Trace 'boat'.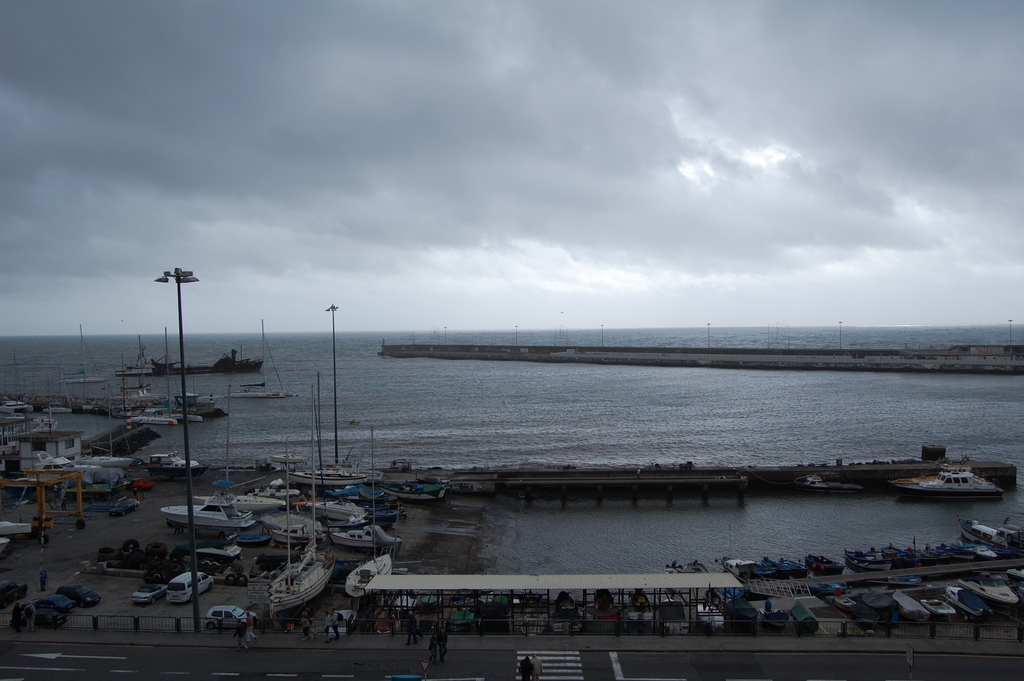
Traced to l=1013, t=568, r=1023, b=580.
